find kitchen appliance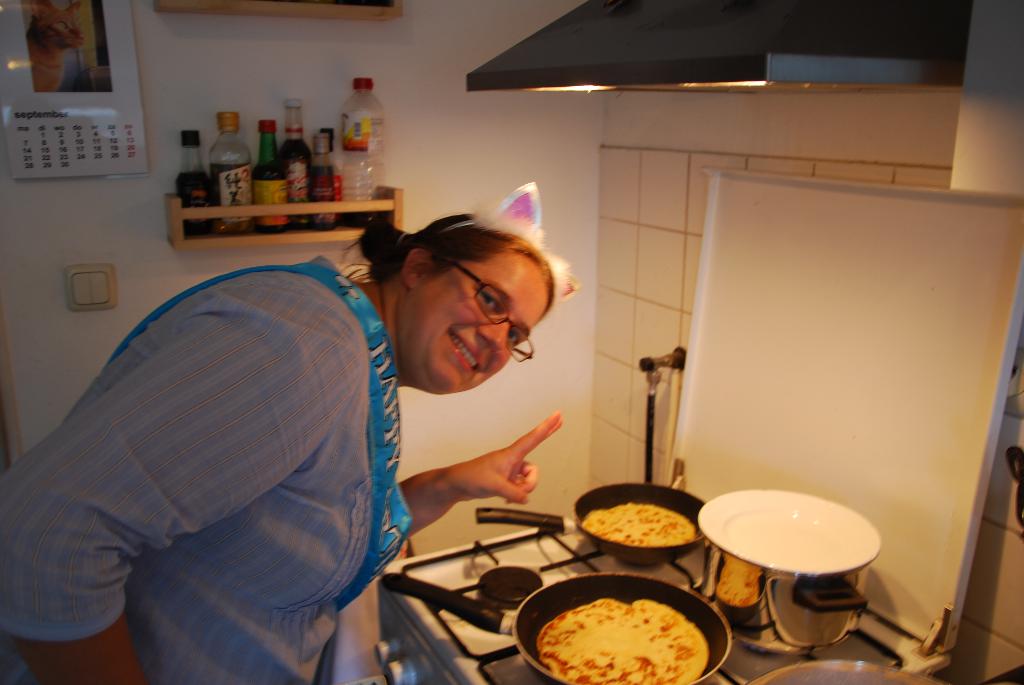
bbox=[372, 565, 732, 684]
